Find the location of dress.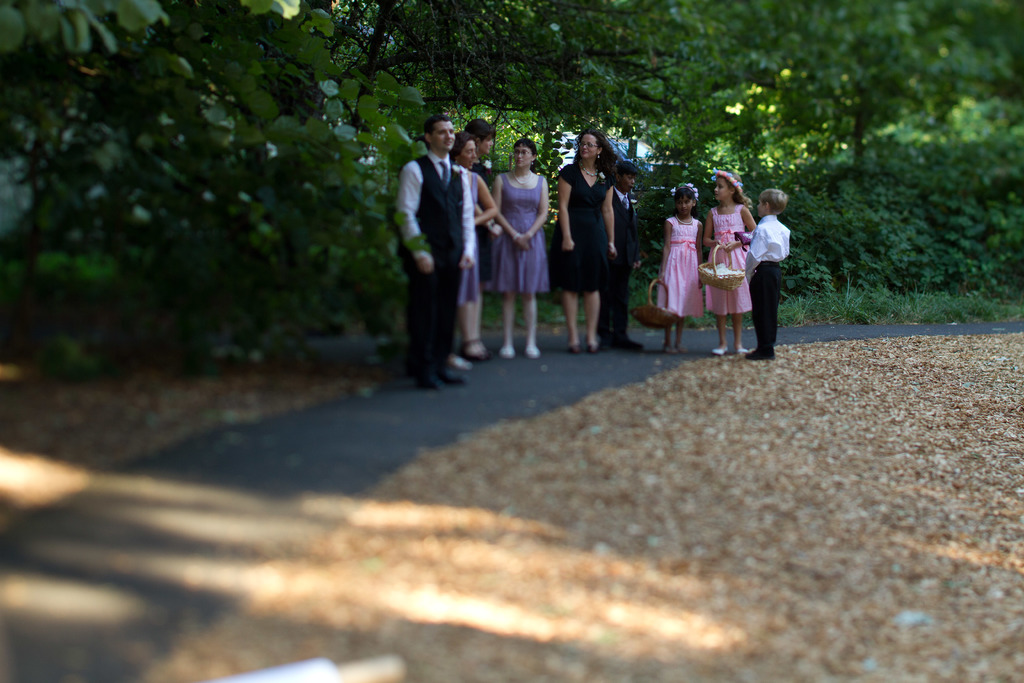
Location: 492/170/550/290.
